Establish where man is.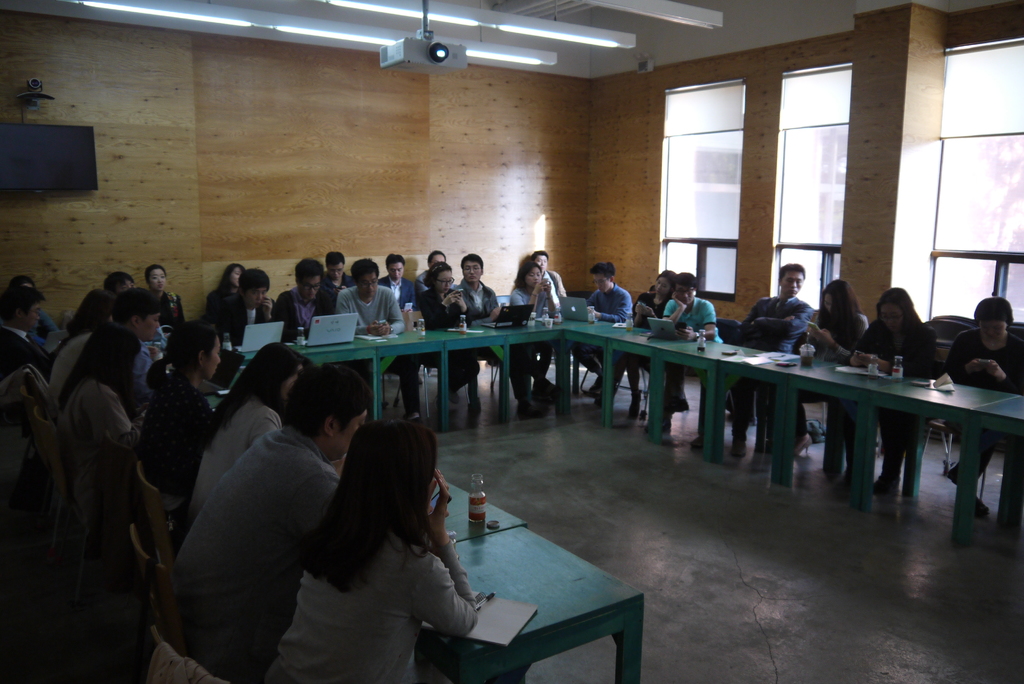
Established at 270:251:340:347.
